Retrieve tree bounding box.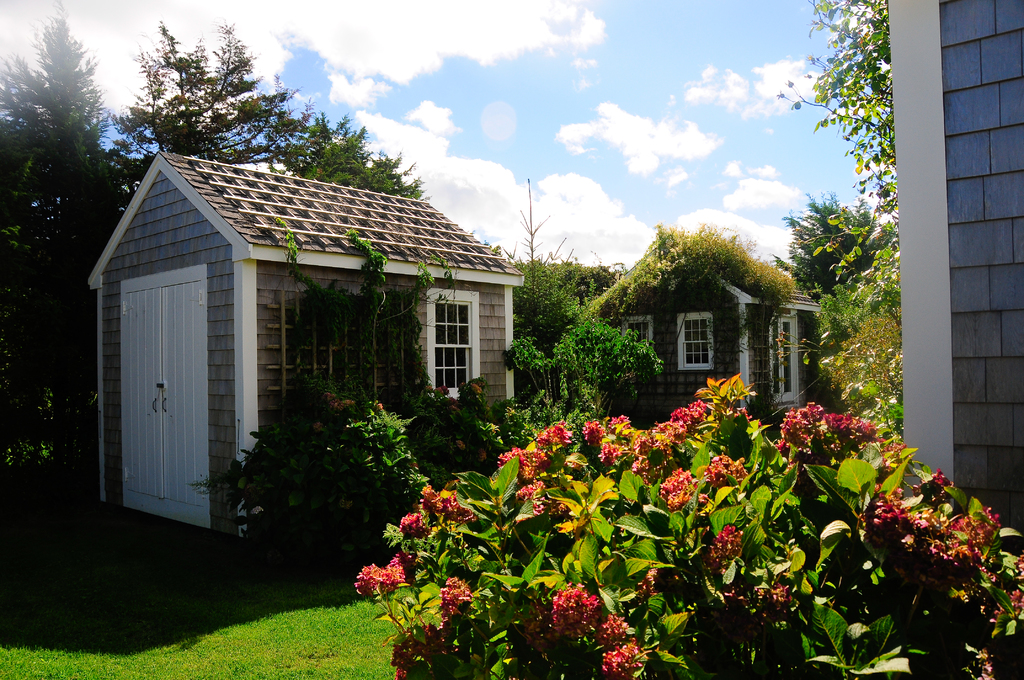
Bounding box: bbox=[0, 0, 144, 482].
